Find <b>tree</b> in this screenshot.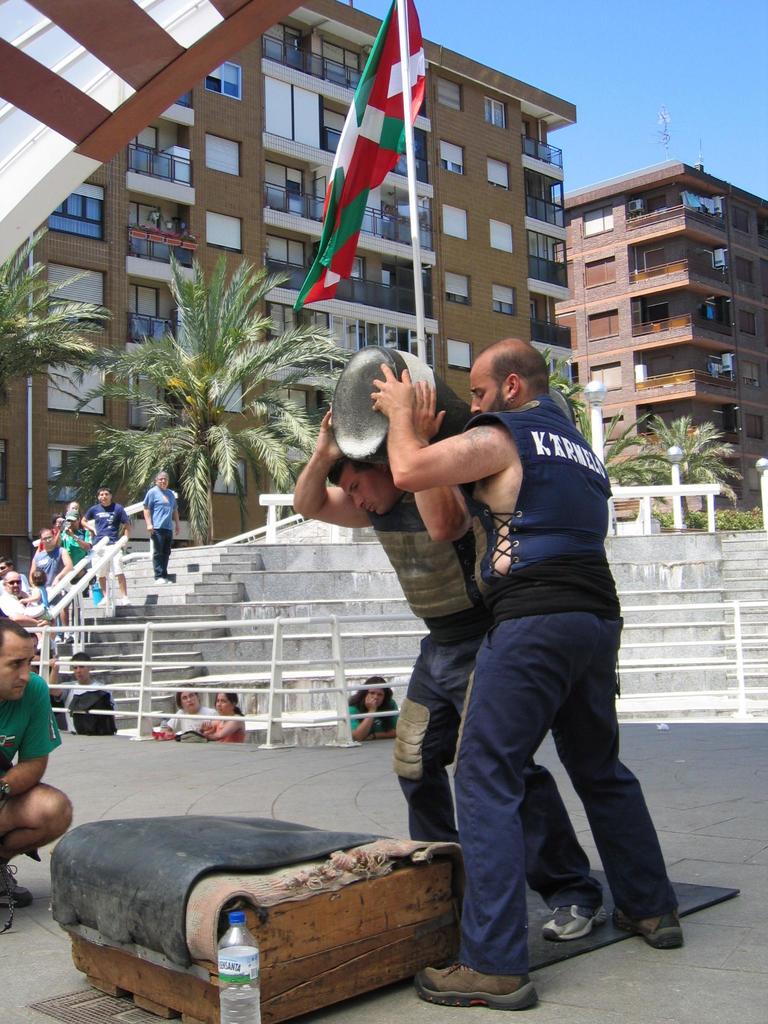
The bounding box for <b>tree</b> is l=99, t=232, r=372, b=511.
